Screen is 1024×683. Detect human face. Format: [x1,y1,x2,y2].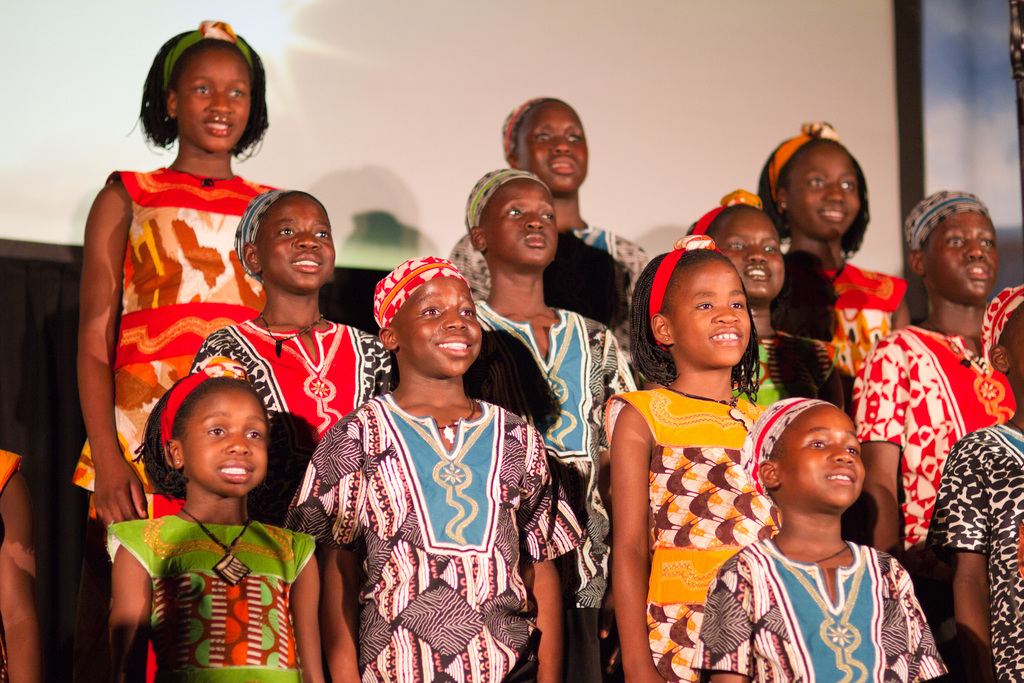
[675,256,749,361].
